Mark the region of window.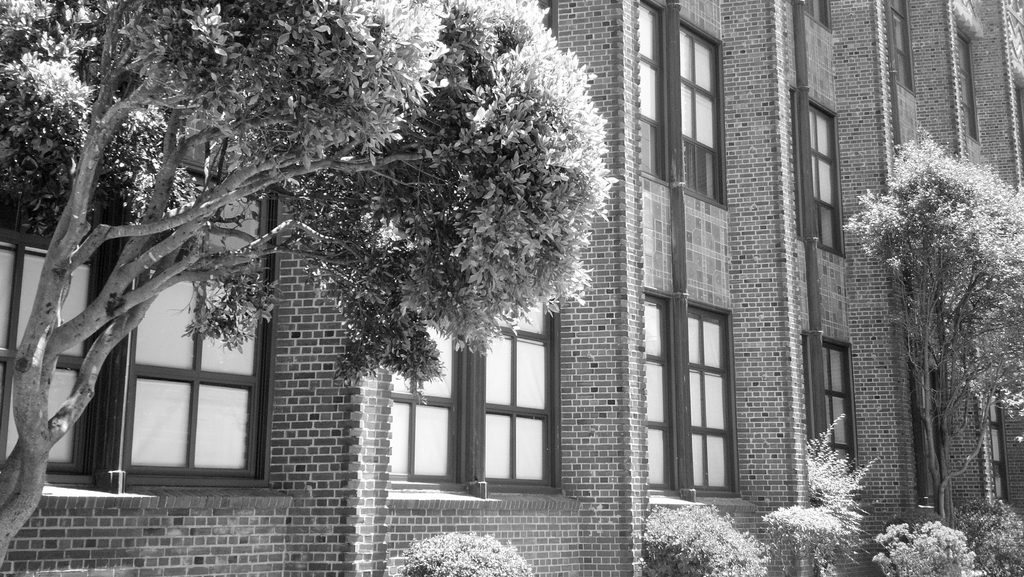
Region: x1=808 y1=338 x2=854 y2=473.
